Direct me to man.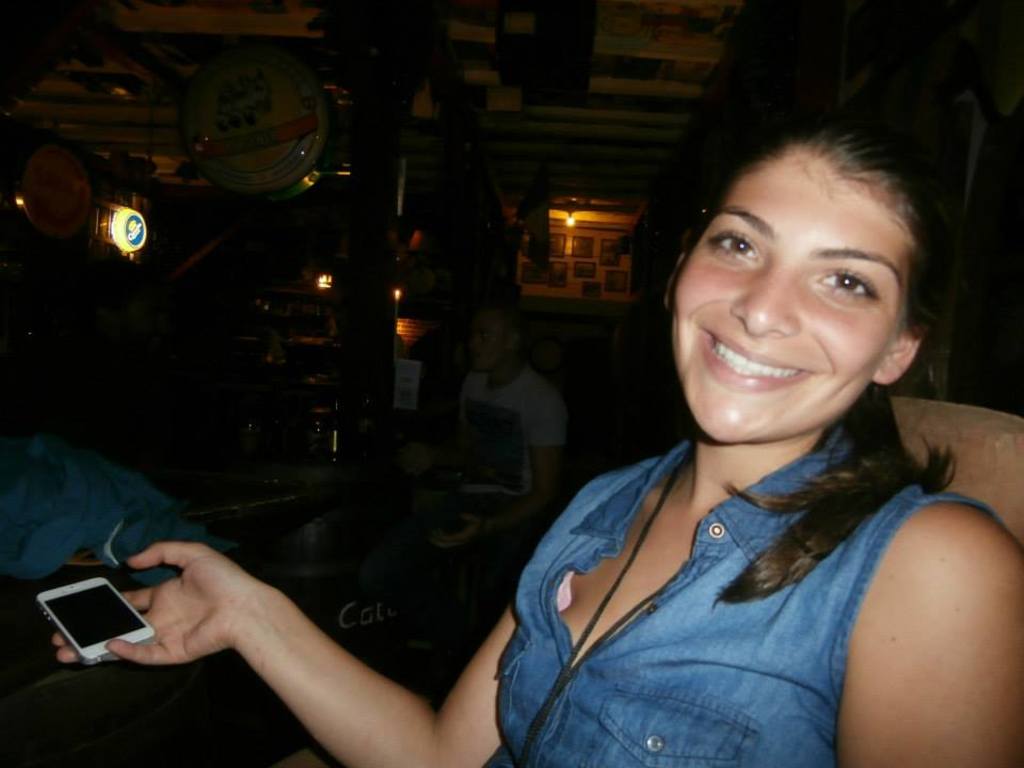
Direction: <region>417, 274, 570, 562</region>.
